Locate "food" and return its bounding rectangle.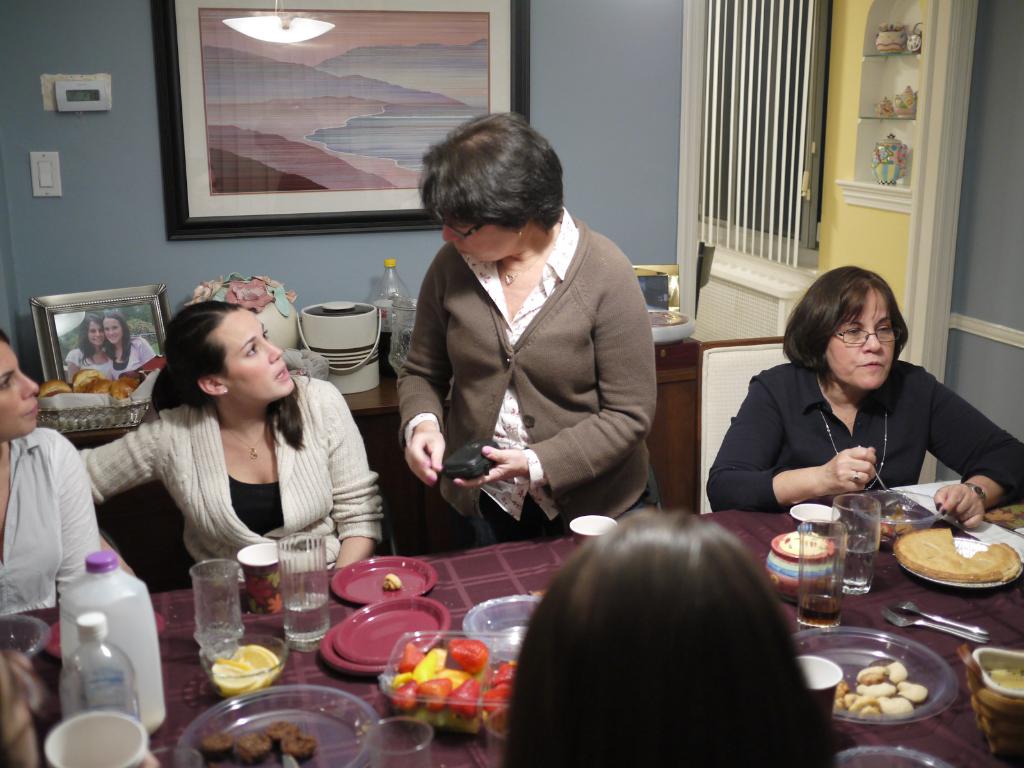
(x1=895, y1=527, x2=1021, y2=585).
